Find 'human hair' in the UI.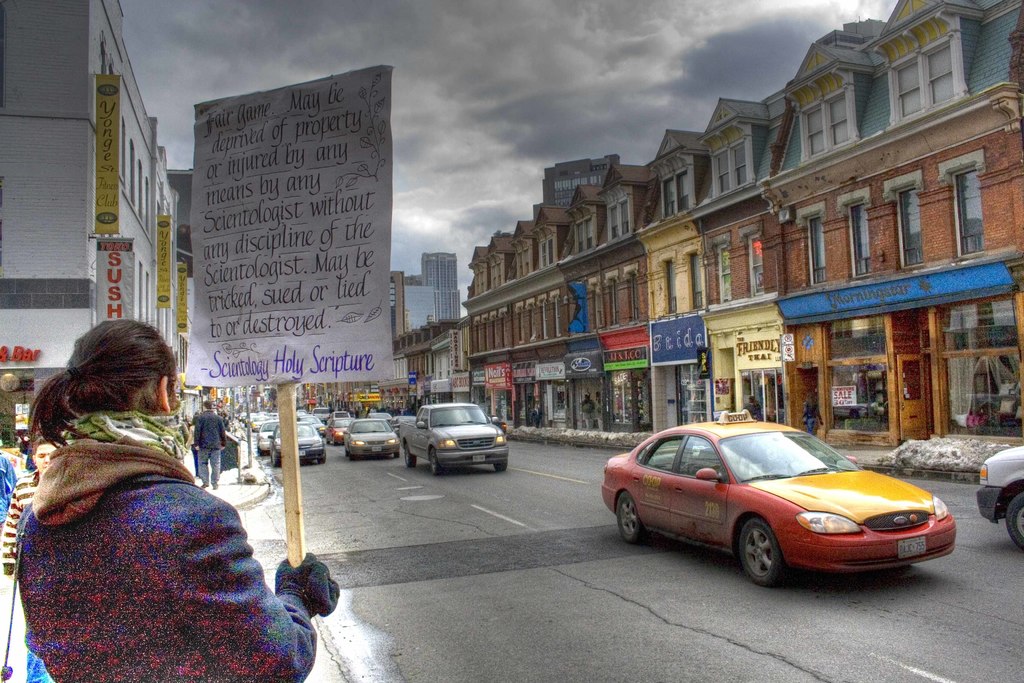
UI element at Rect(38, 326, 177, 470).
